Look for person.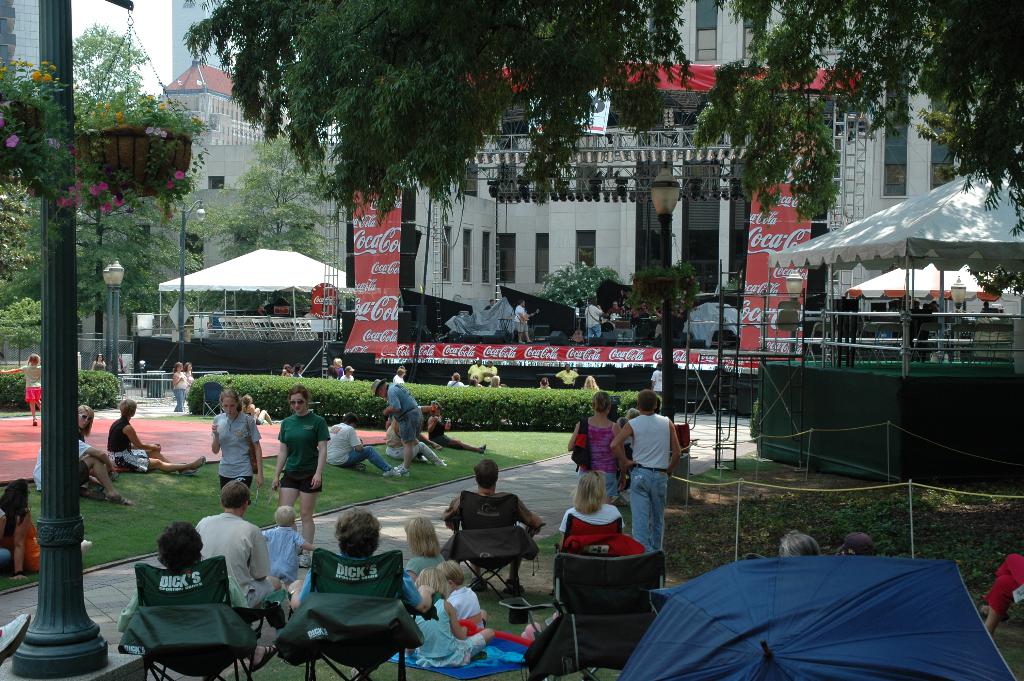
Found: left=607, top=297, right=623, bottom=315.
